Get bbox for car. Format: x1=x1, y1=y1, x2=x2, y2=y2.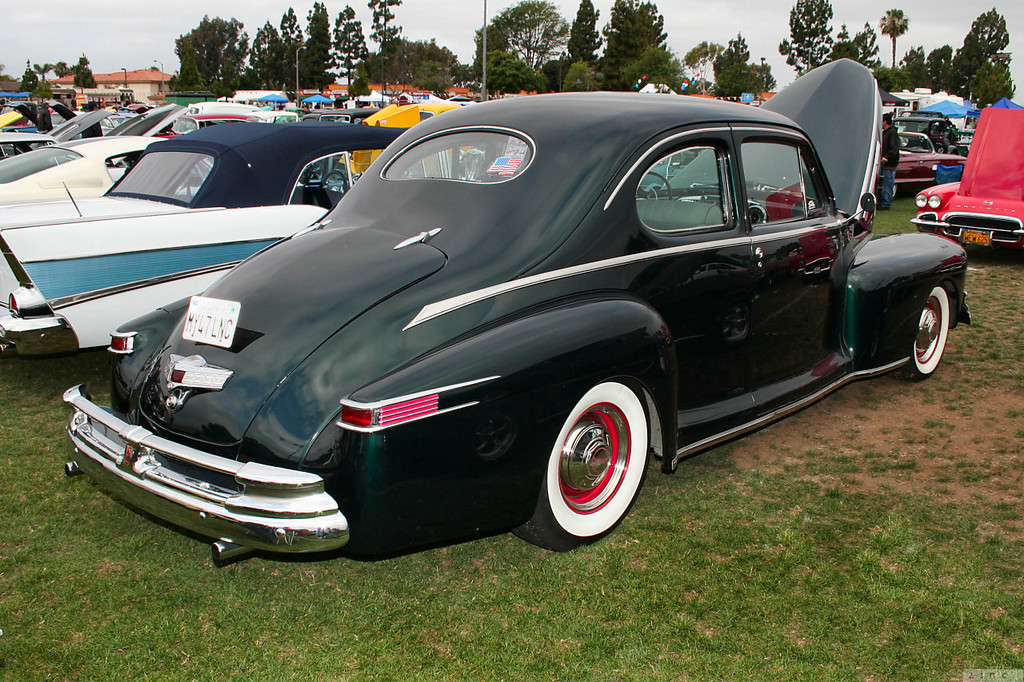
x1=0, y1=106, x2=172, y2=304.
